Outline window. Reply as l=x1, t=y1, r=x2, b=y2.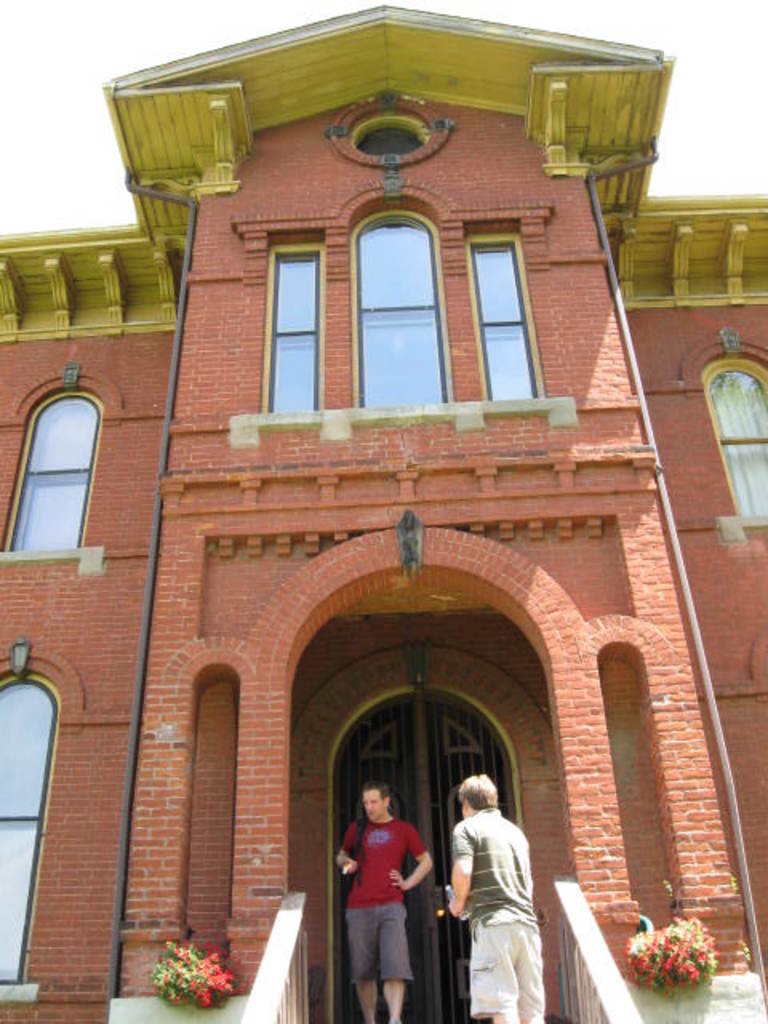
l=702, t=346, r=766, b=528.
